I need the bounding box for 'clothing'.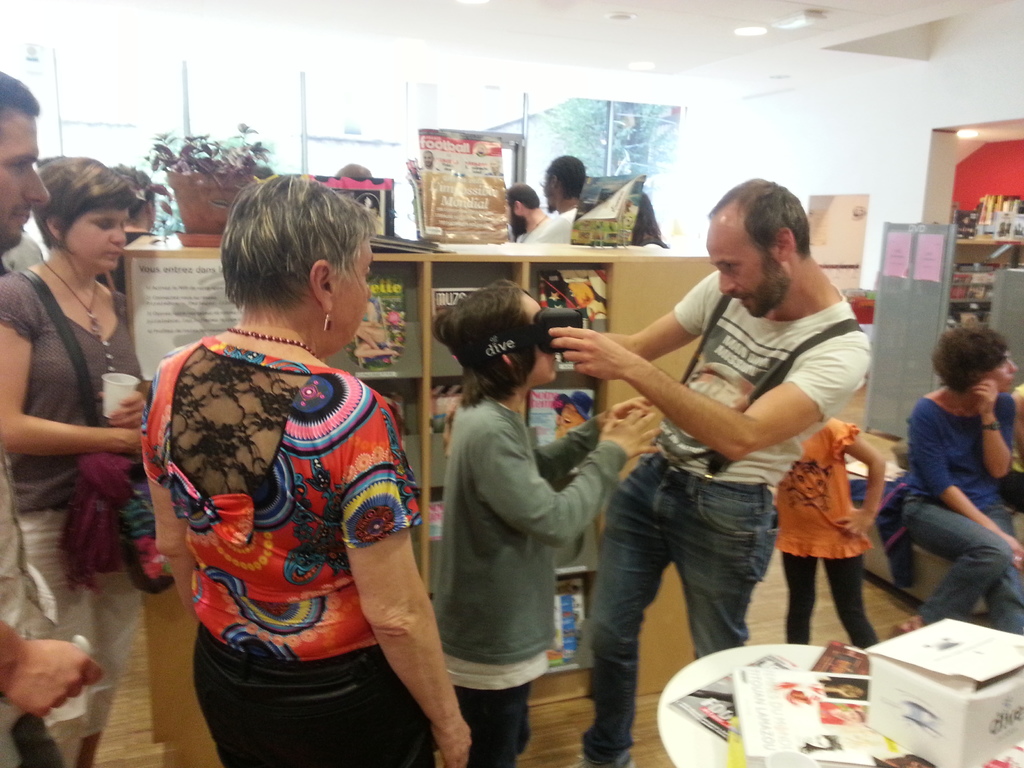
Here it is: box=[580, 269, 872, 767].
